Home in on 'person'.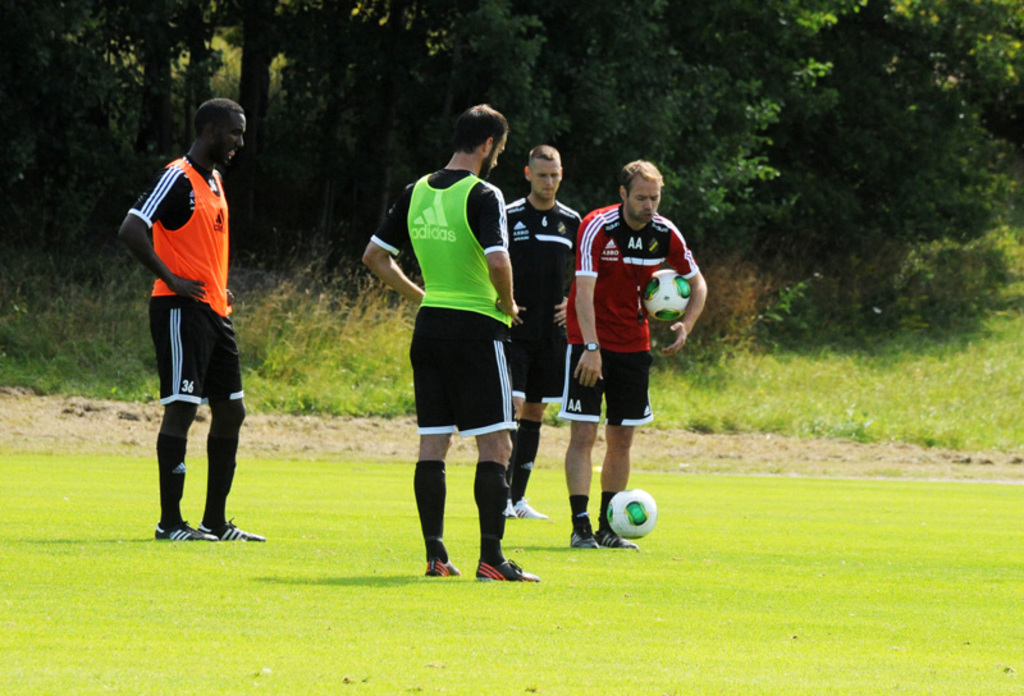
Homed in at (left=120, top=99, right=268, bottom=542).
